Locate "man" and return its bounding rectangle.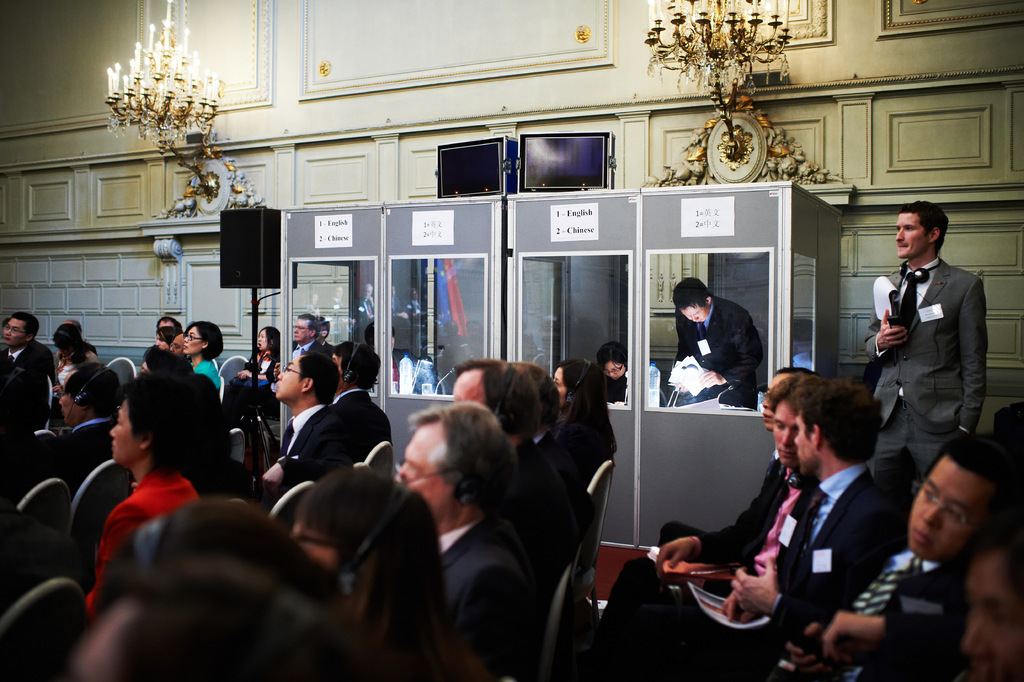
[334, 338, 411, 459].
